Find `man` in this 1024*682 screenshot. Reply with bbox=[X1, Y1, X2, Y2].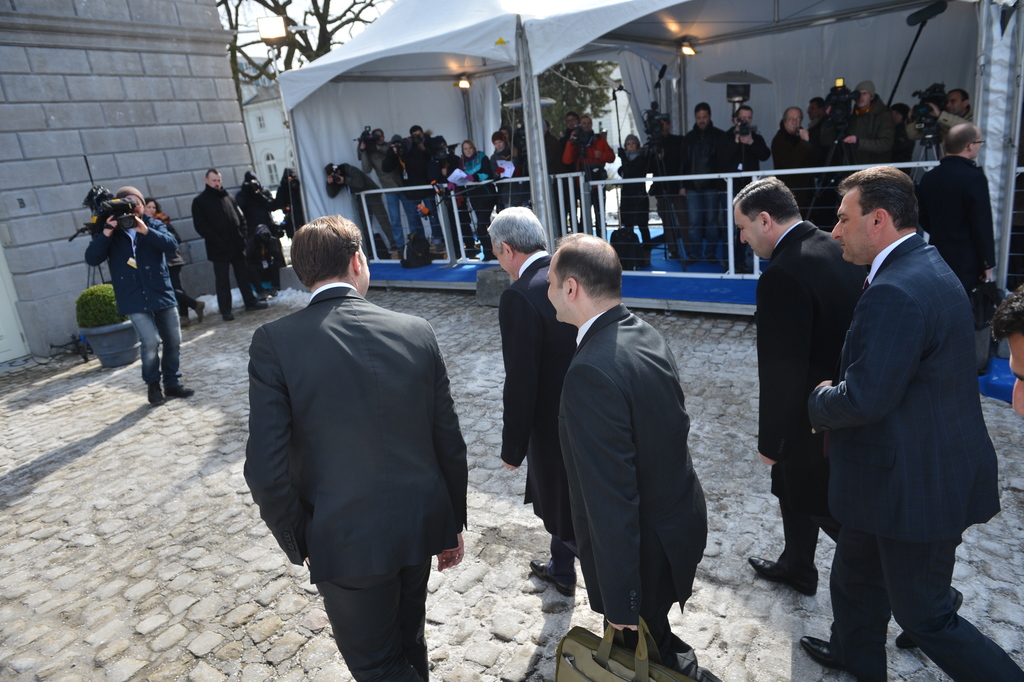
bbox=[189, 166, 273, 320].
